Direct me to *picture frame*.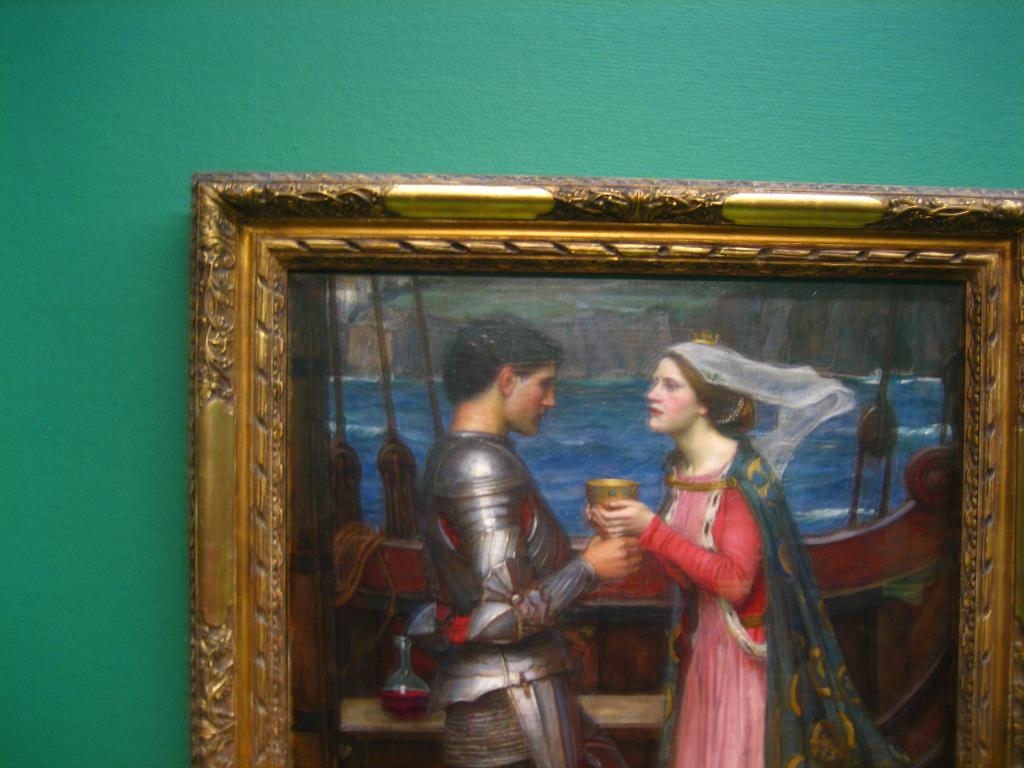
Direction: select_region(189, 172, 1023, 767).
